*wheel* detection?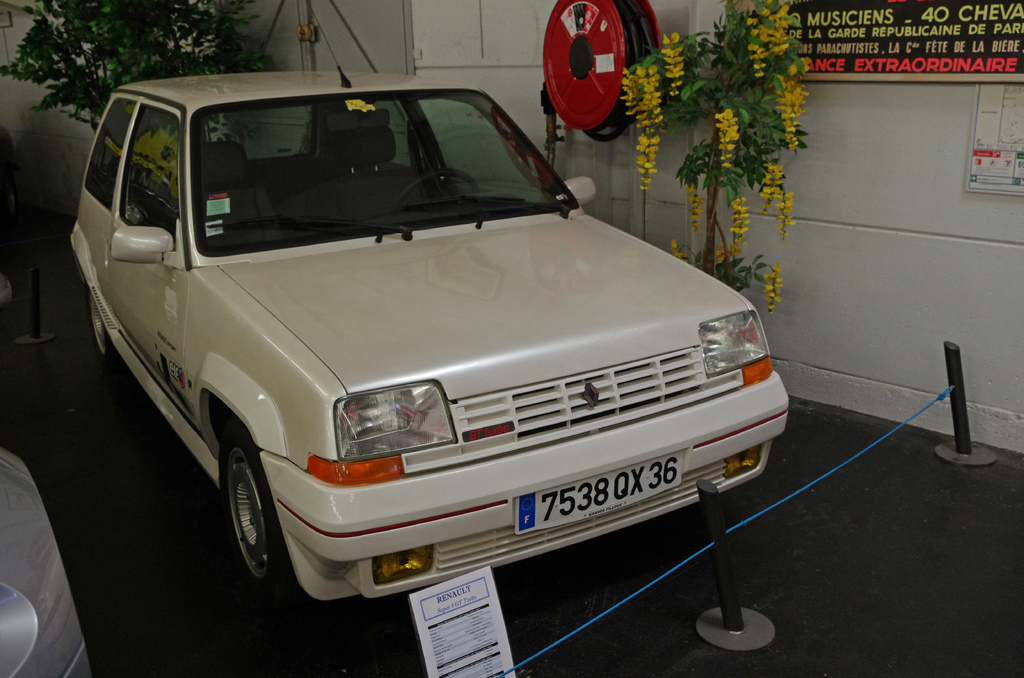
detection(88, 284, 126, 369)
